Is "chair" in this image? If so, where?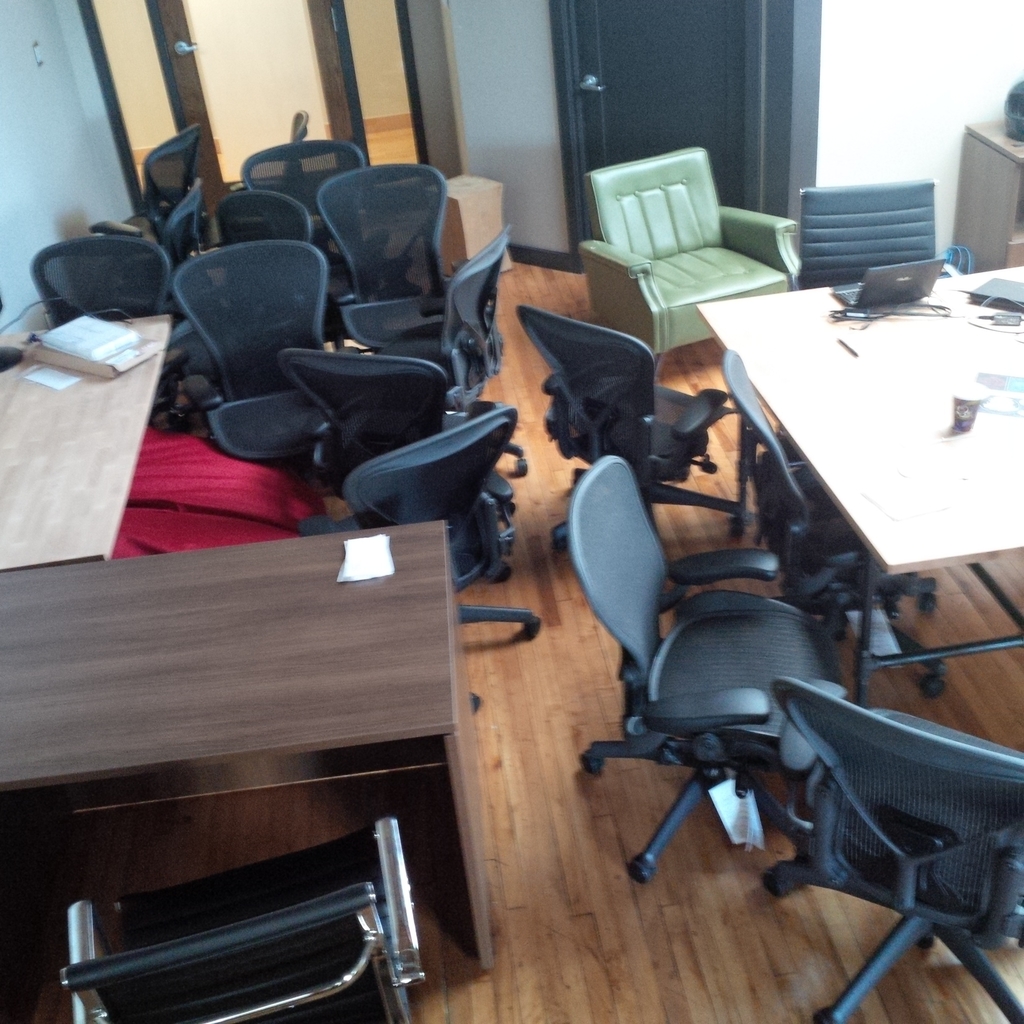
Yes, at [x1=375, y1=221, x2=532, y2=471].
